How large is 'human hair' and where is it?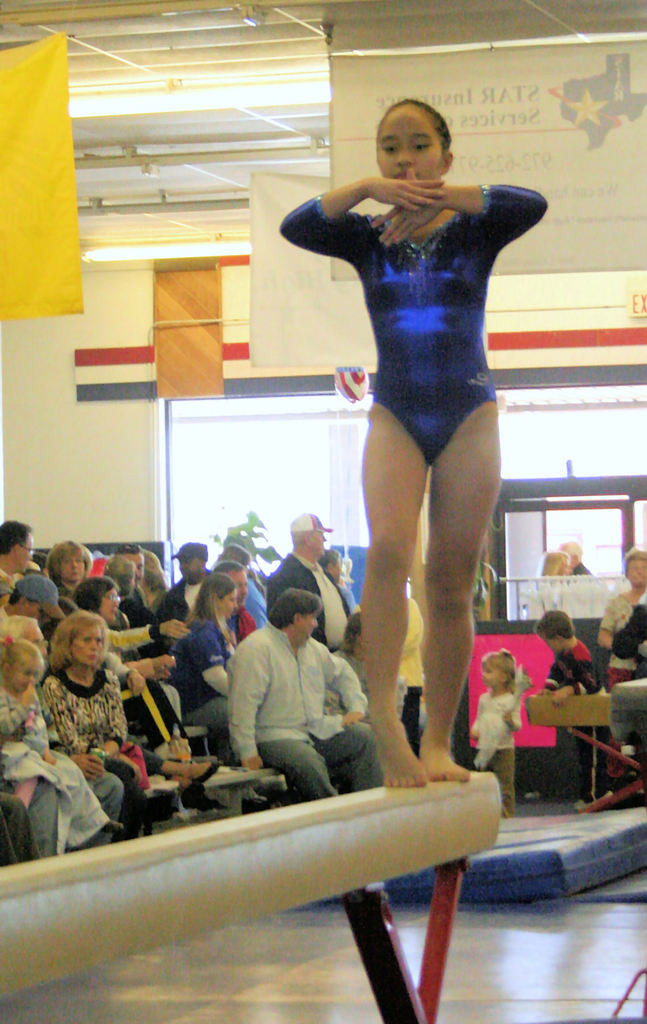
Bounding box: (left=104, top=554, right=134, bottom=598).
